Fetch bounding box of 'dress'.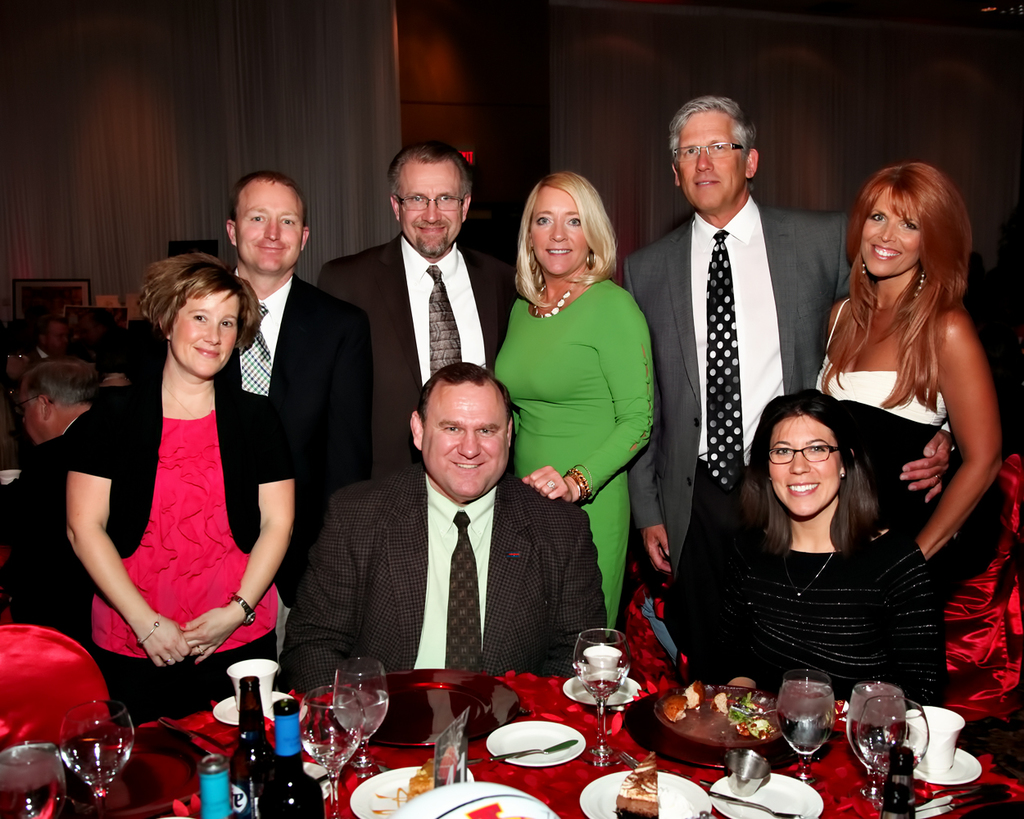
Bbox: rect(814, 292, 965, 535).
